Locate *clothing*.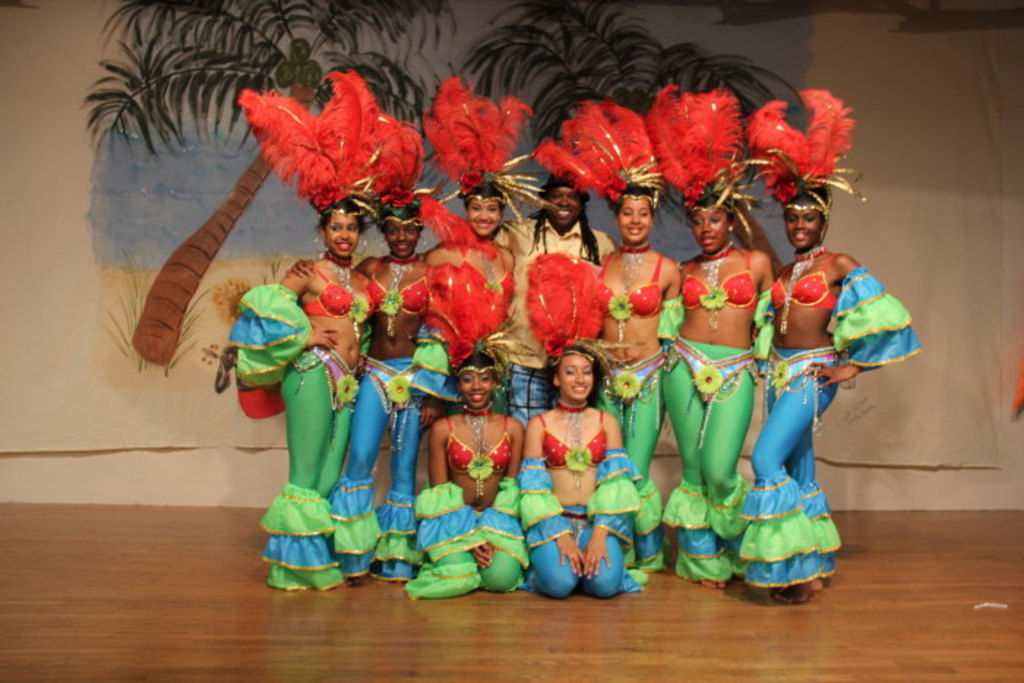
Bounding box: [x1=228, y1=263, x2=374, y2=589].
